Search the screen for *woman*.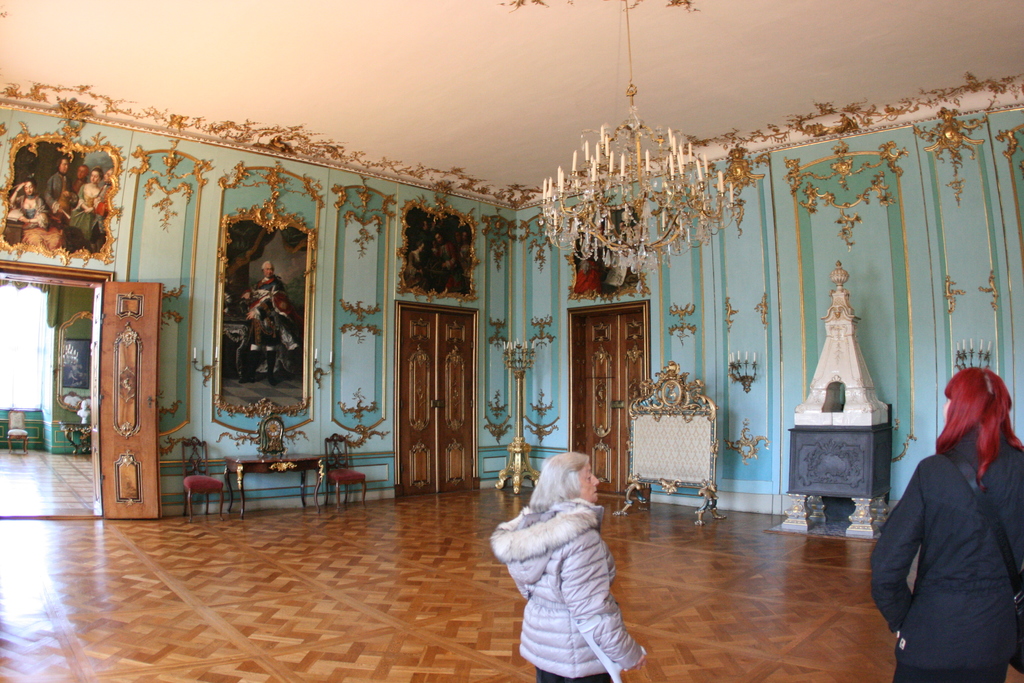
Found at 63/163/110/259.
